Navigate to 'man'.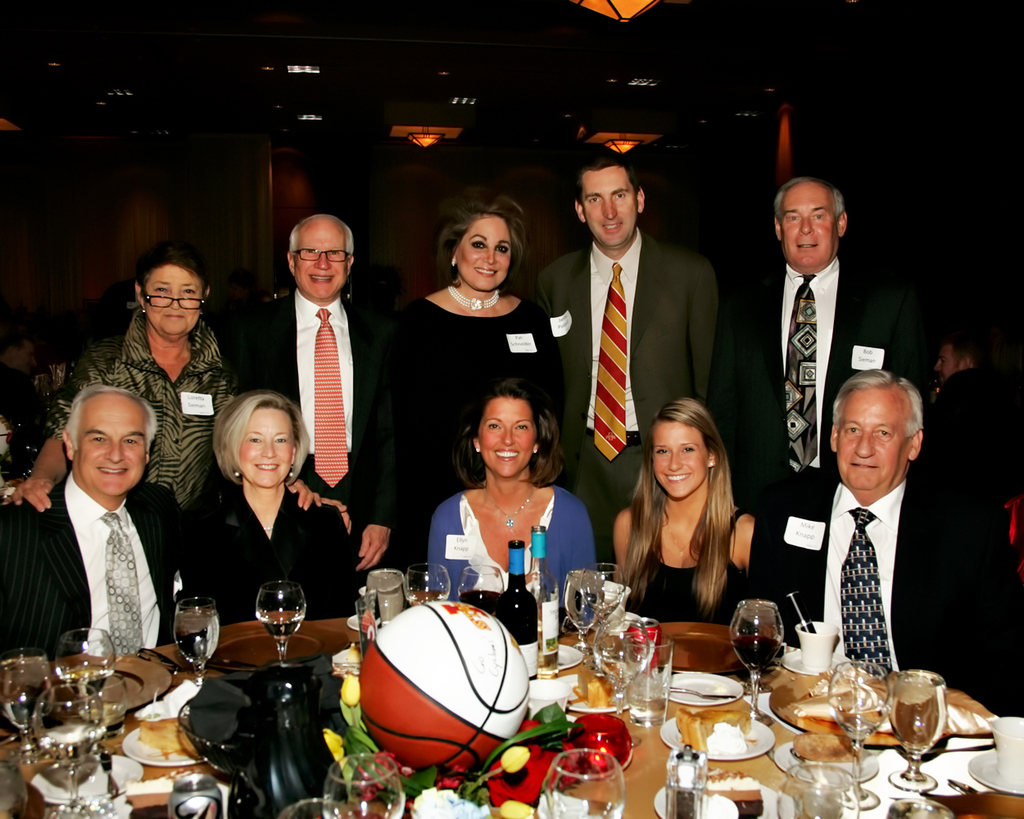
Navigation target: box(747, 385, 991, 733).
